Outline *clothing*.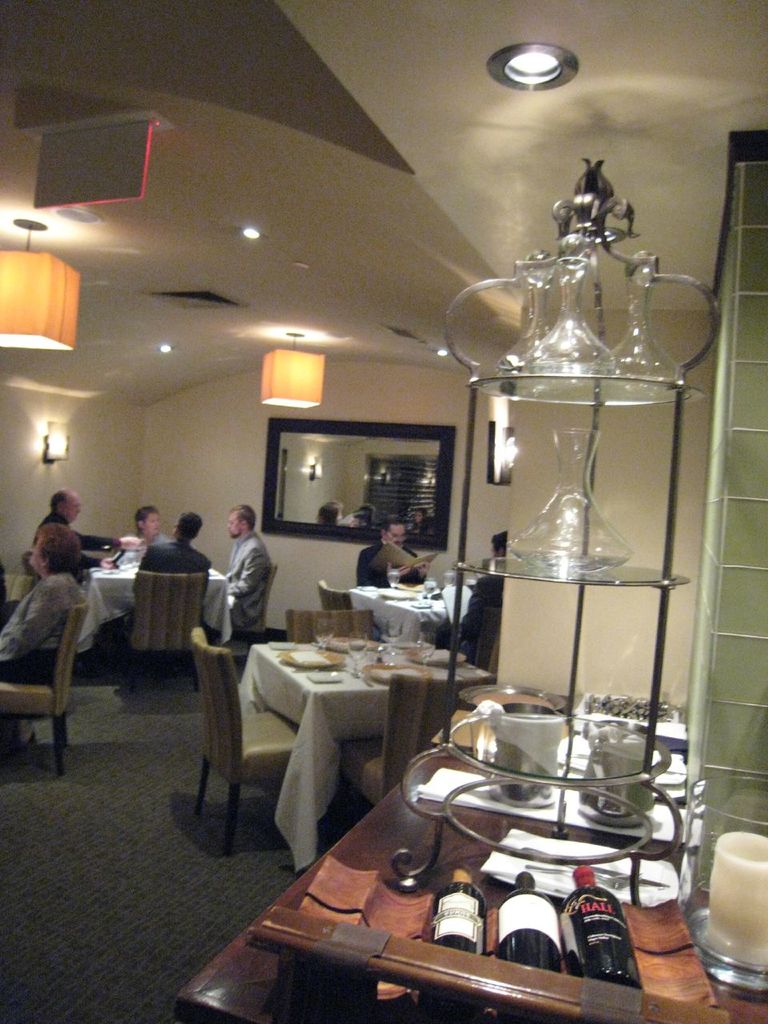
Outline: l=351, t=544, r=429, b=590.
